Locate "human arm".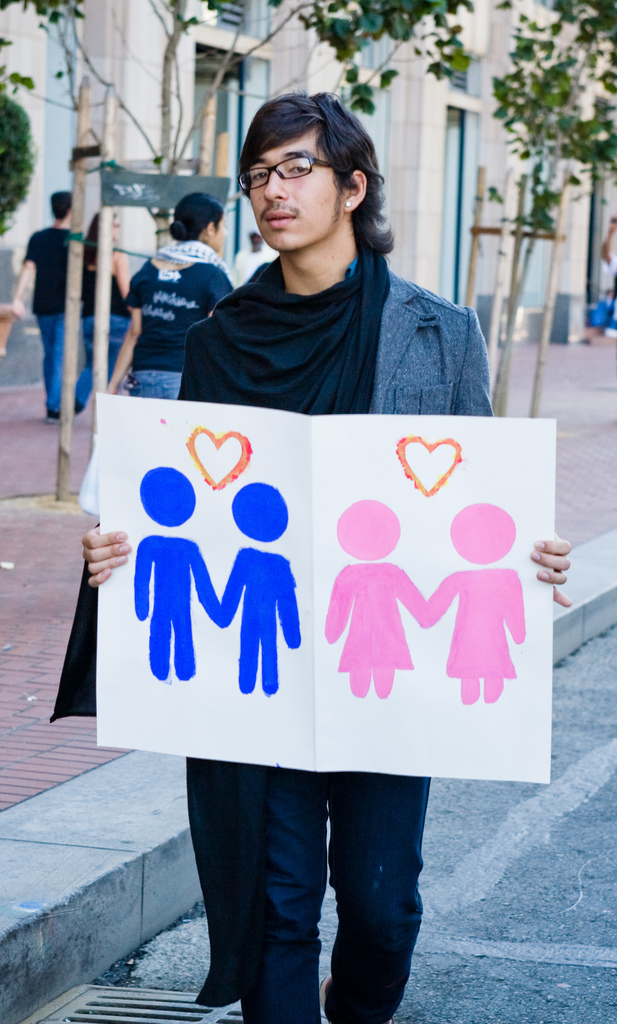
Bounding box: crop(77, 522, 126, 585).
